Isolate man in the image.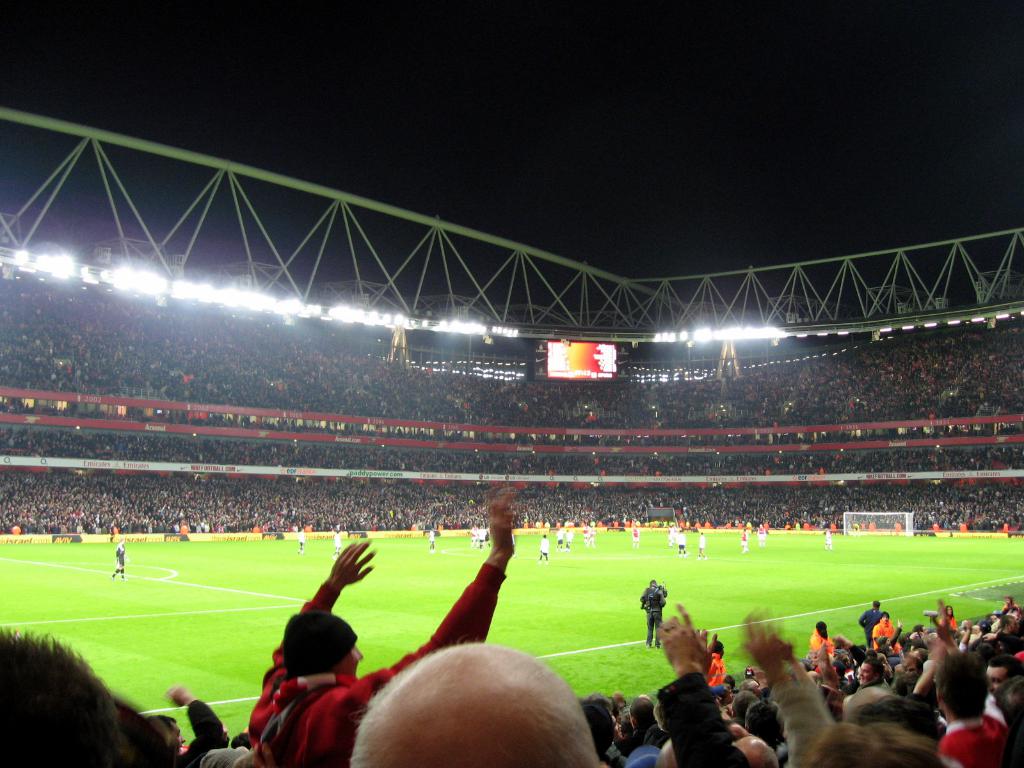
Isolated region: box=[959, 523, 967, 532].
